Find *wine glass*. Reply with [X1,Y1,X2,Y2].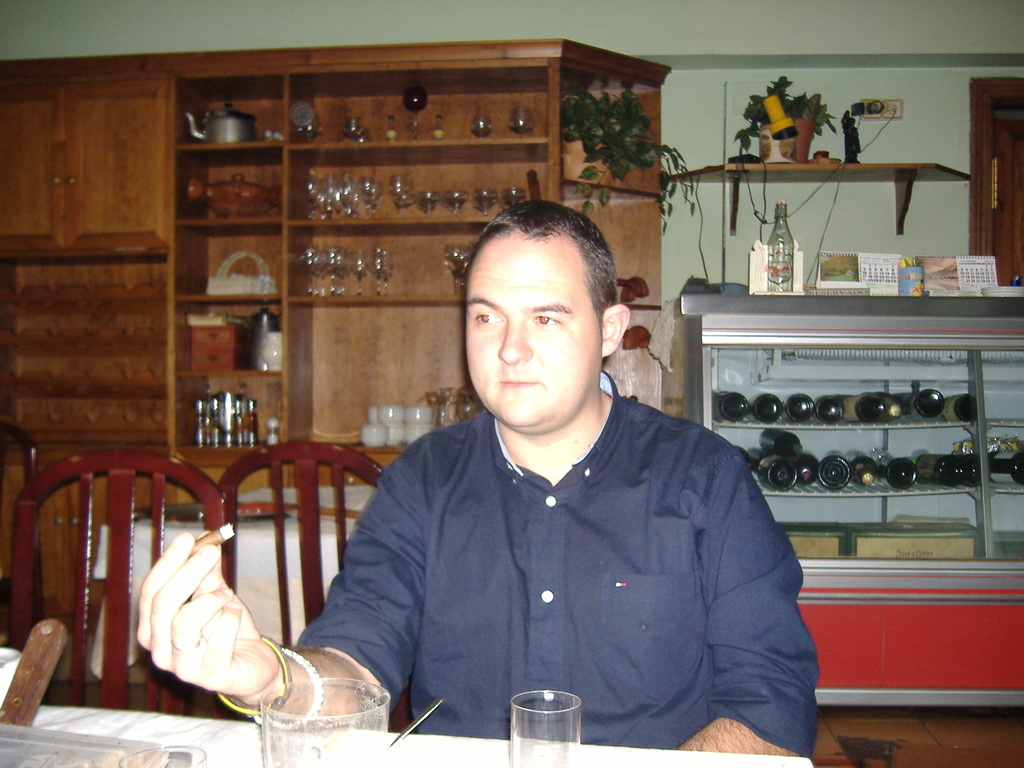
[389,170,414,213].
